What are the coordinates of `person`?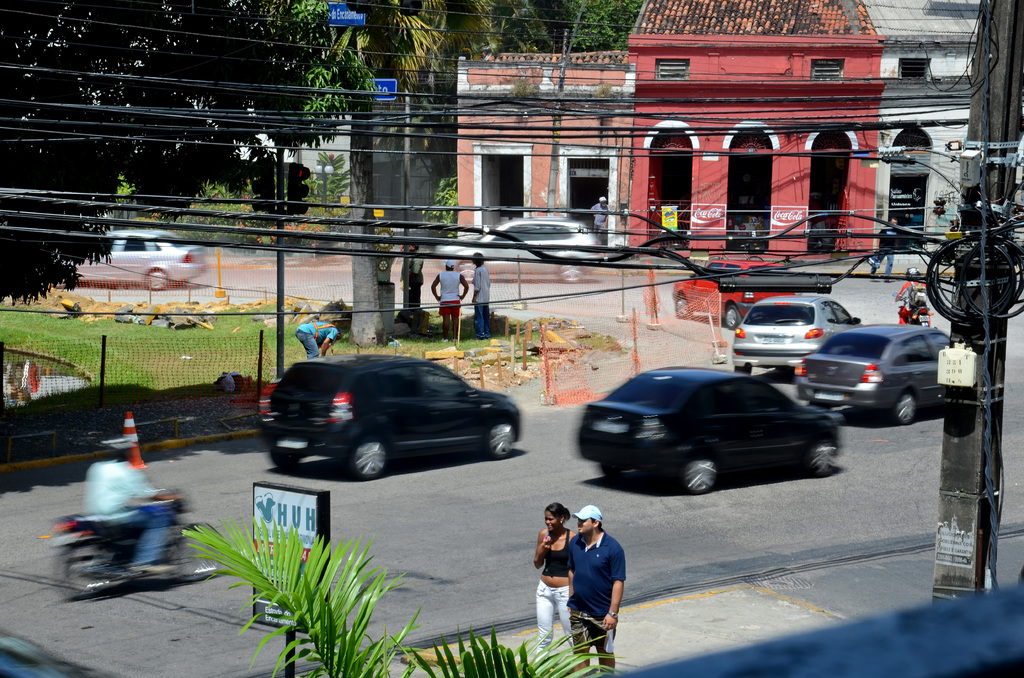
bbox=[532, 500, 578, 665].
